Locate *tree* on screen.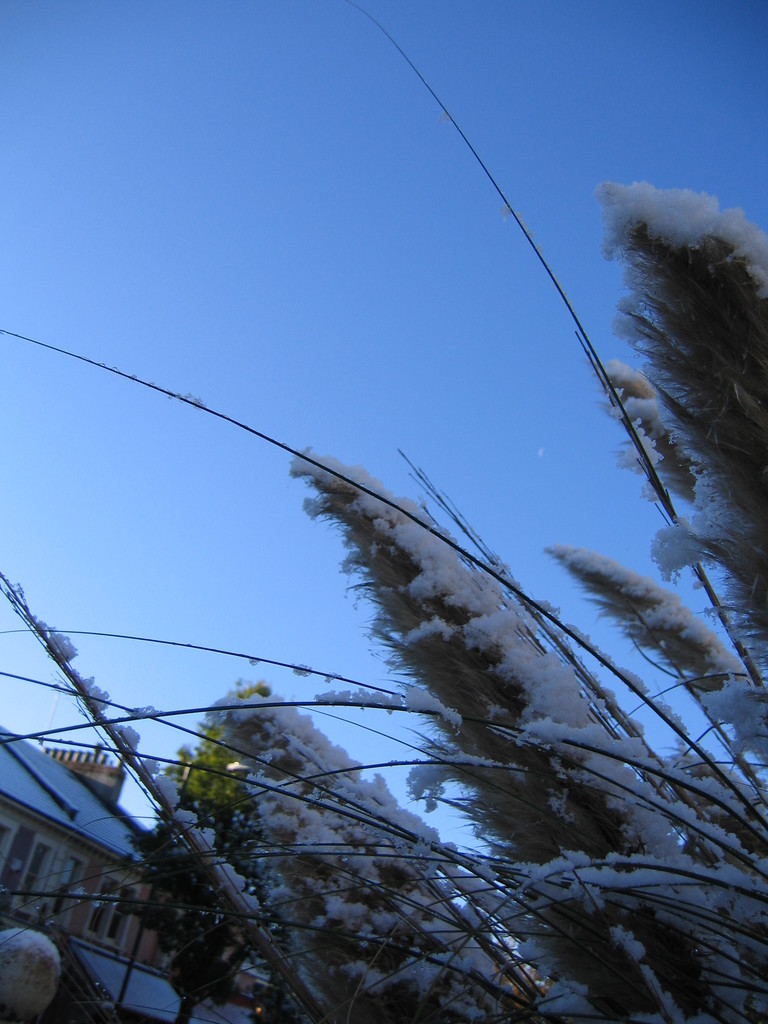
On screen at <bbox>163, 680, 304, 872</bbox>.
